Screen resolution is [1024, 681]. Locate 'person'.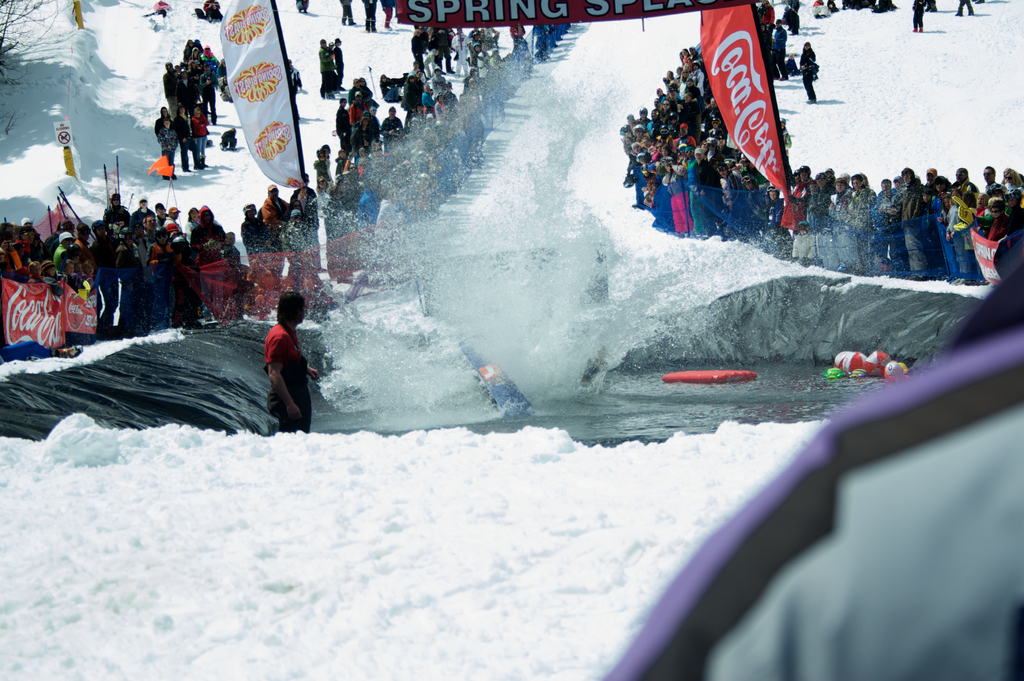
(x1=333, y1=99, x2=353, y2=147).
